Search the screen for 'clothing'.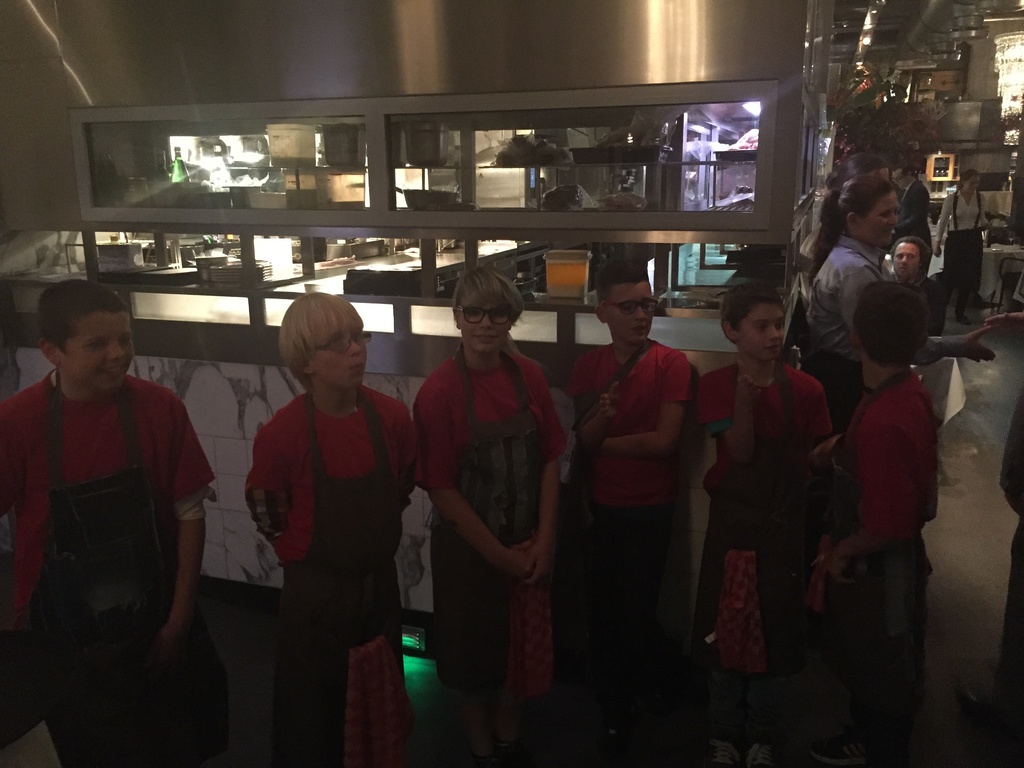
Found at 554/339/685/736.
